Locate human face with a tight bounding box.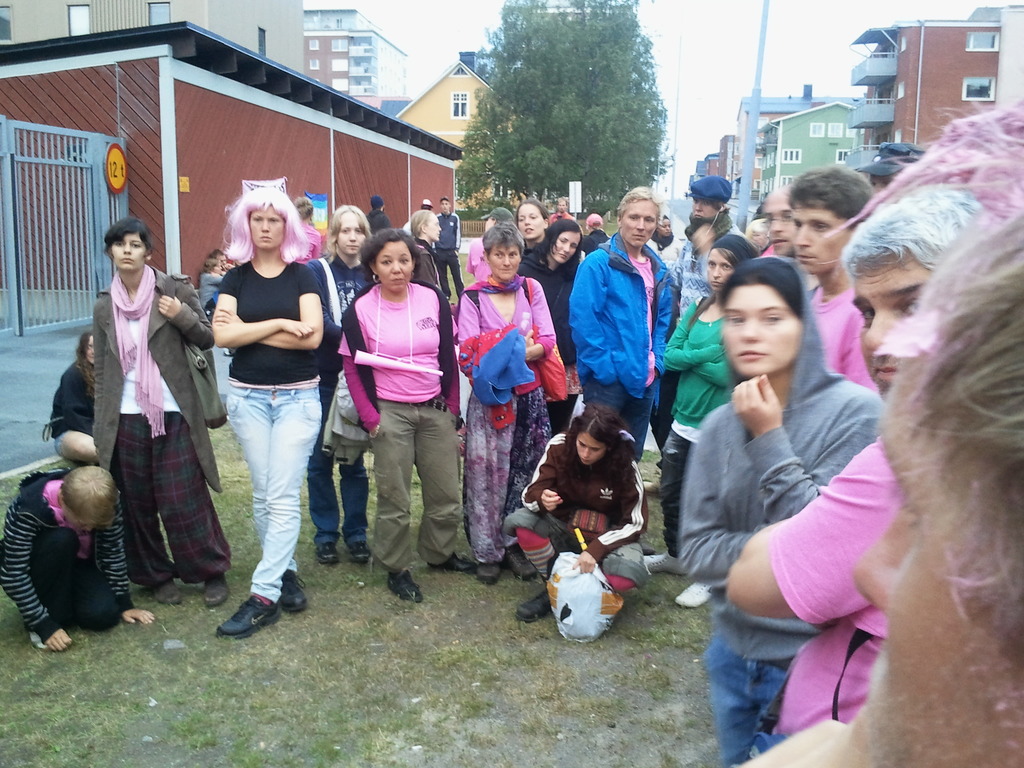
box(576, 429, 605, 462).
